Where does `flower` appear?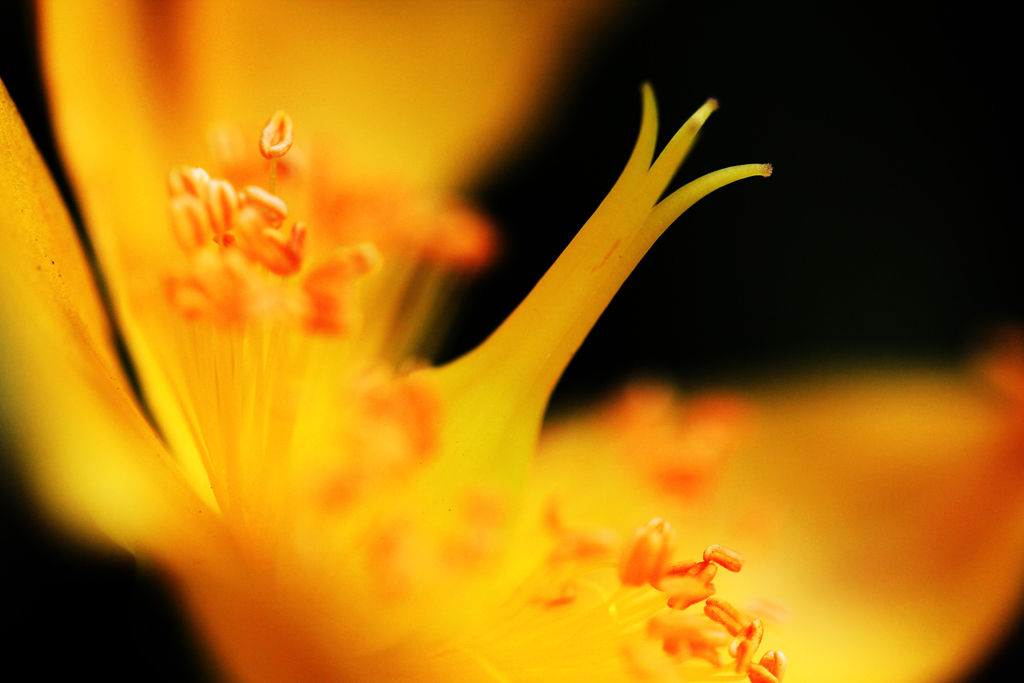
Appears at crop(0, 0, 1023, 677).
